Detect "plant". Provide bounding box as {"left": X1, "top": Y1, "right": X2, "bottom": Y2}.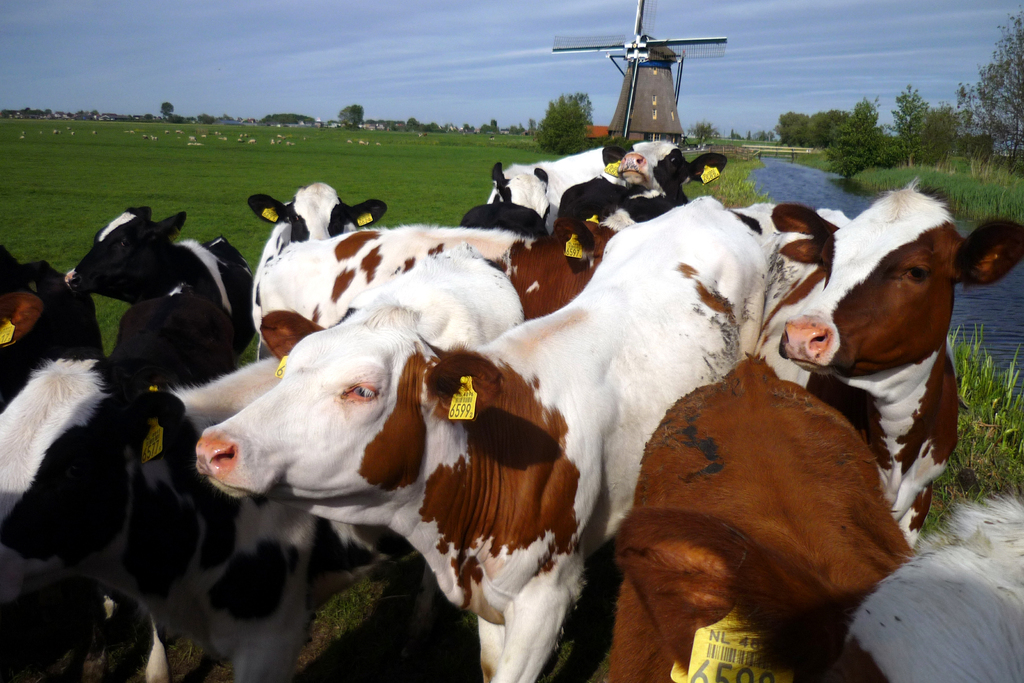
{"left": 943, "top": 314, "right": 1023, "bottom": 490}.
